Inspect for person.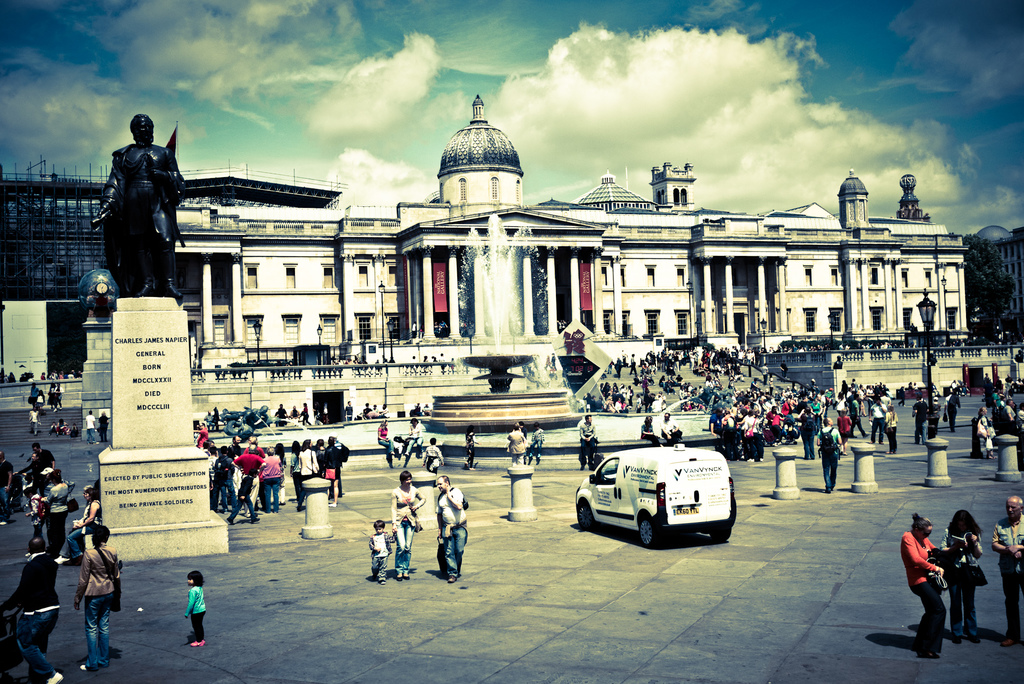
Inspection: <box>660,413,681,444</box>.
